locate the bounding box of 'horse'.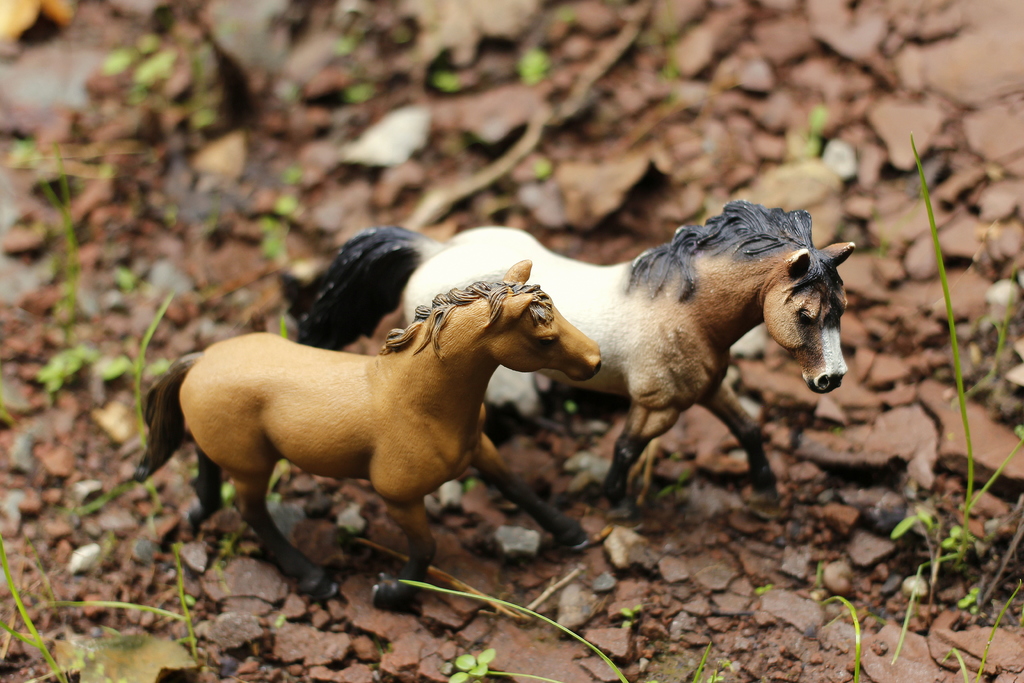
Bounding box: BBox(128, 255, 607, 602).
